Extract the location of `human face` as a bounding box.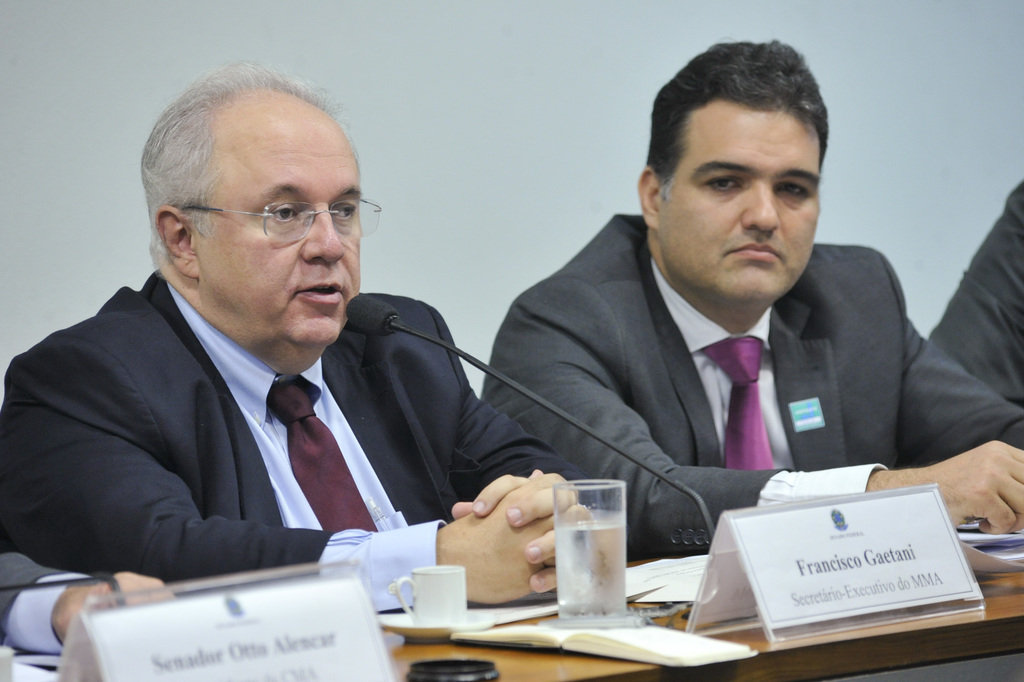
region(206, 123, 364, 352).
